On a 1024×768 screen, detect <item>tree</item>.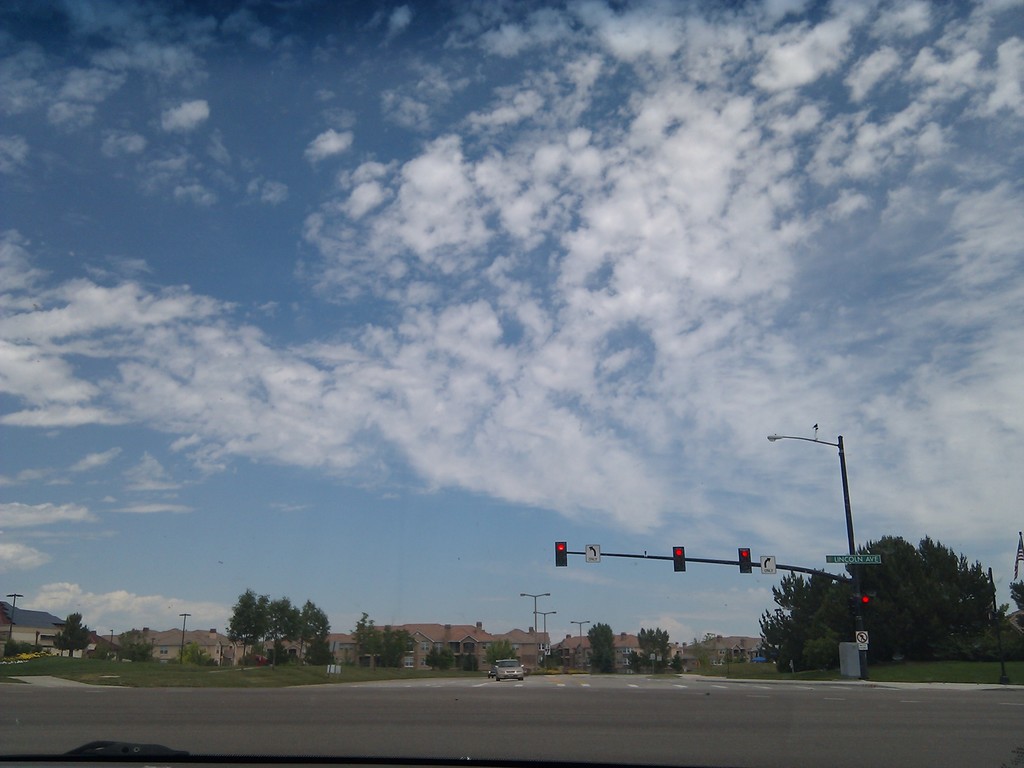
bbox(1, 605, 20, 628).
